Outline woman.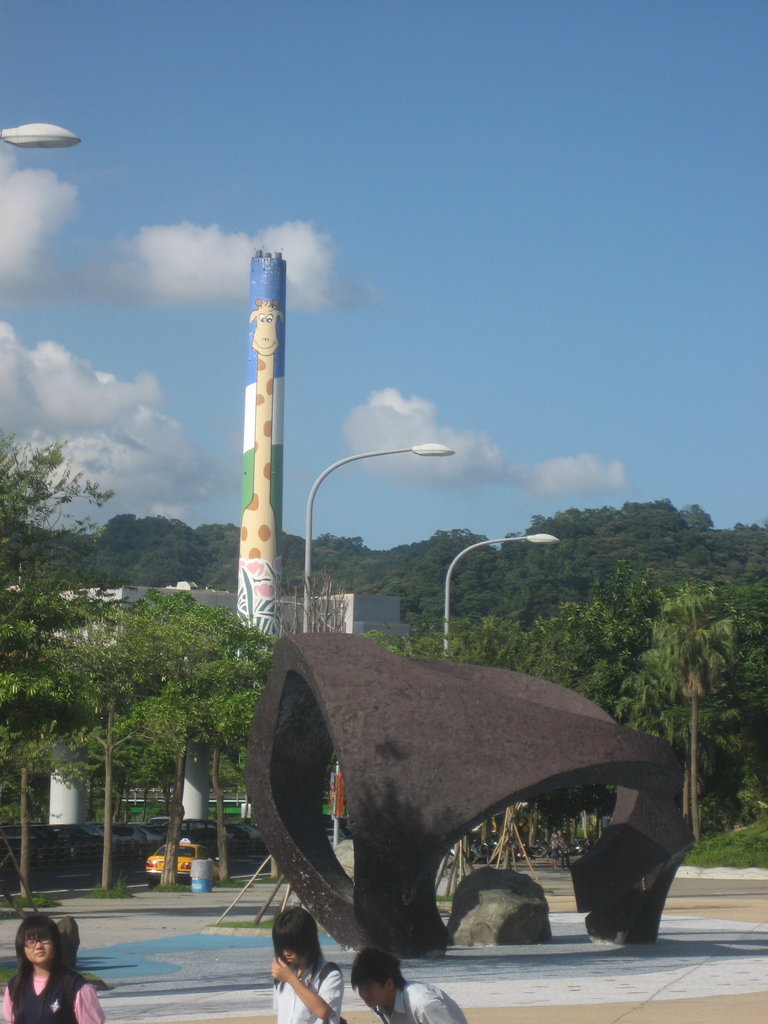
Outline: [0, 921, 82, 1021].
